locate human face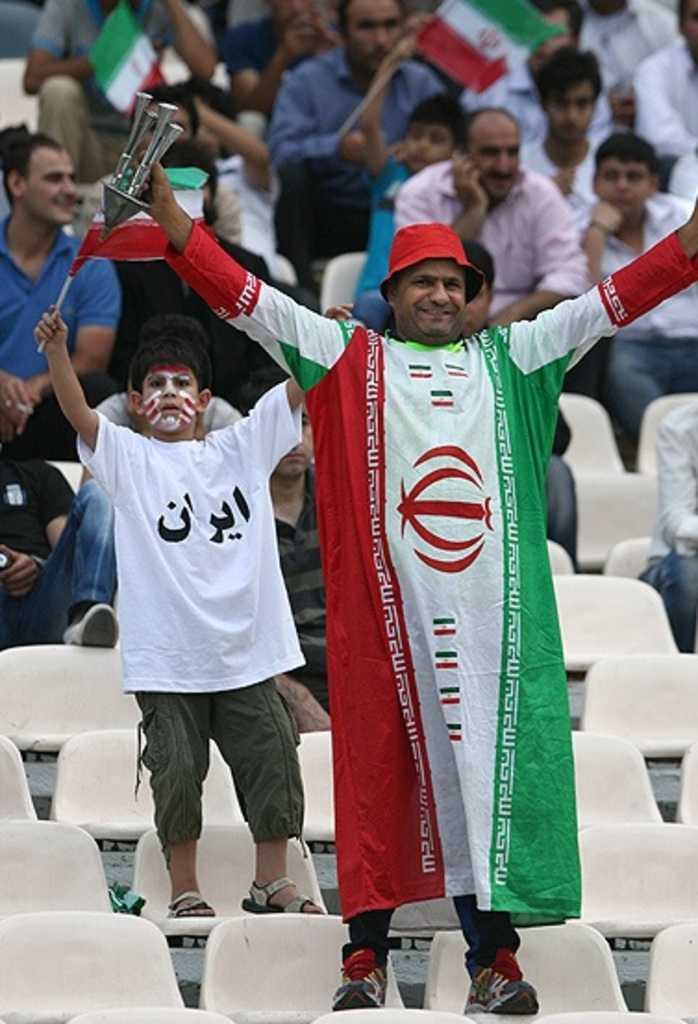
crop(470, 111, 526, 206)
